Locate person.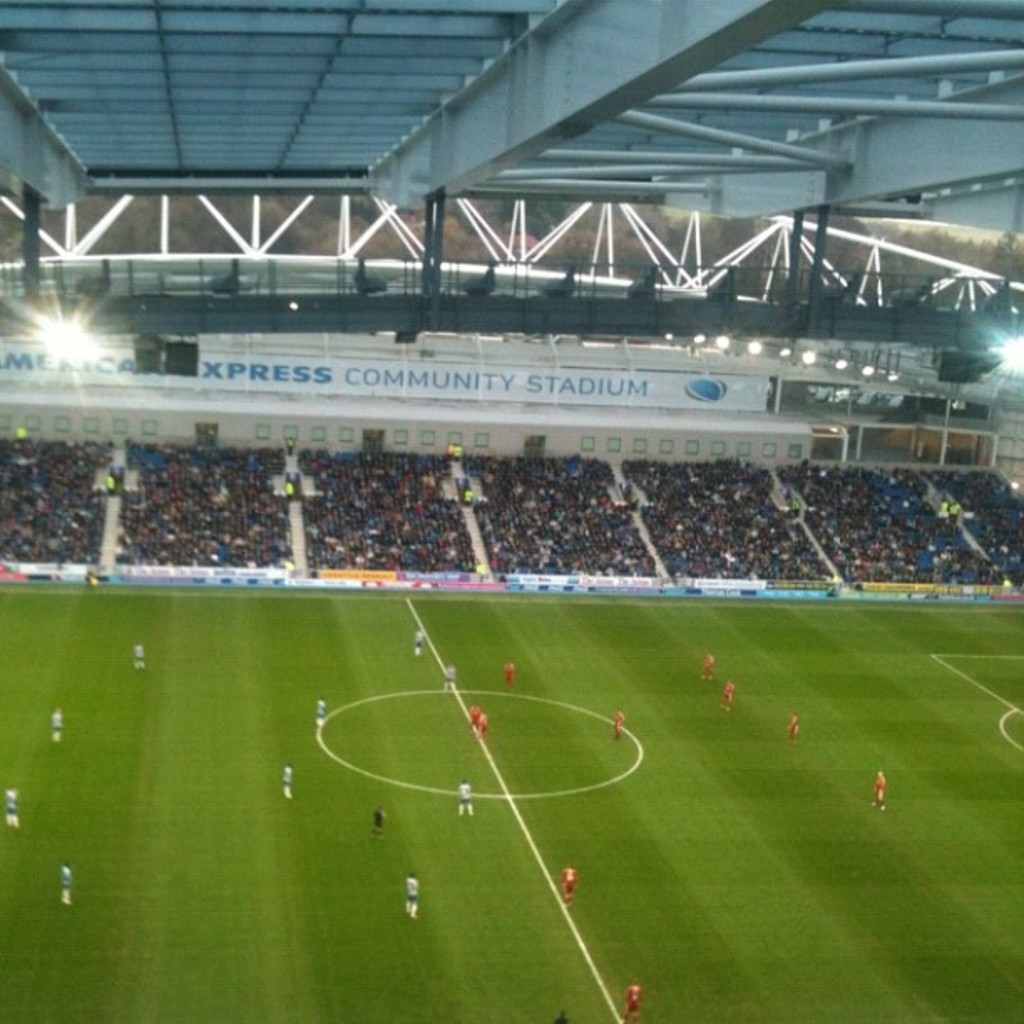
Bounding box: crop(716, 673, 738, 709).
